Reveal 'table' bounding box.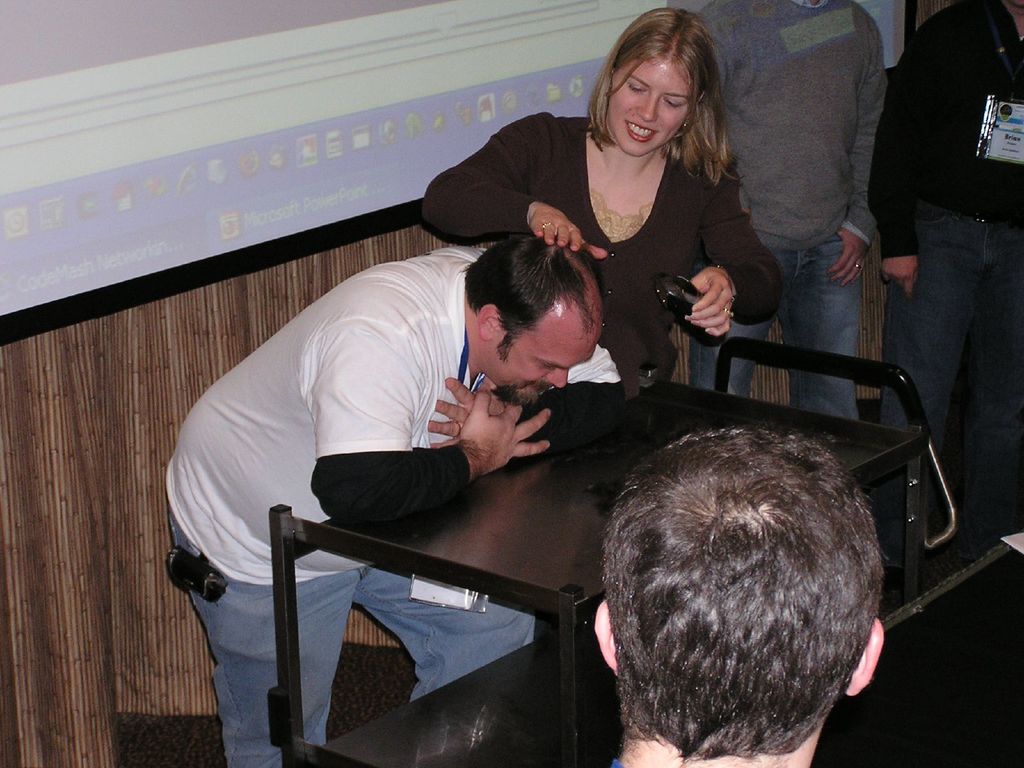
Revealed: region(267, 380, 931, 767).
